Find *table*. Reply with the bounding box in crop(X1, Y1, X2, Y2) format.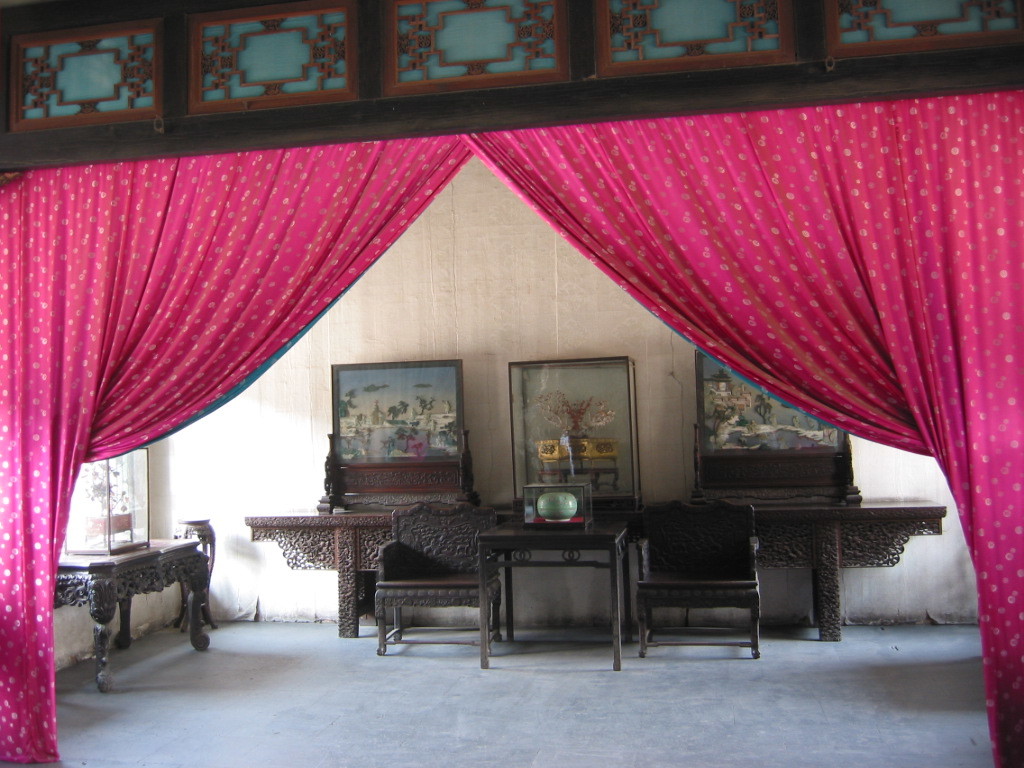
crop(468, 510, 634, 670).
